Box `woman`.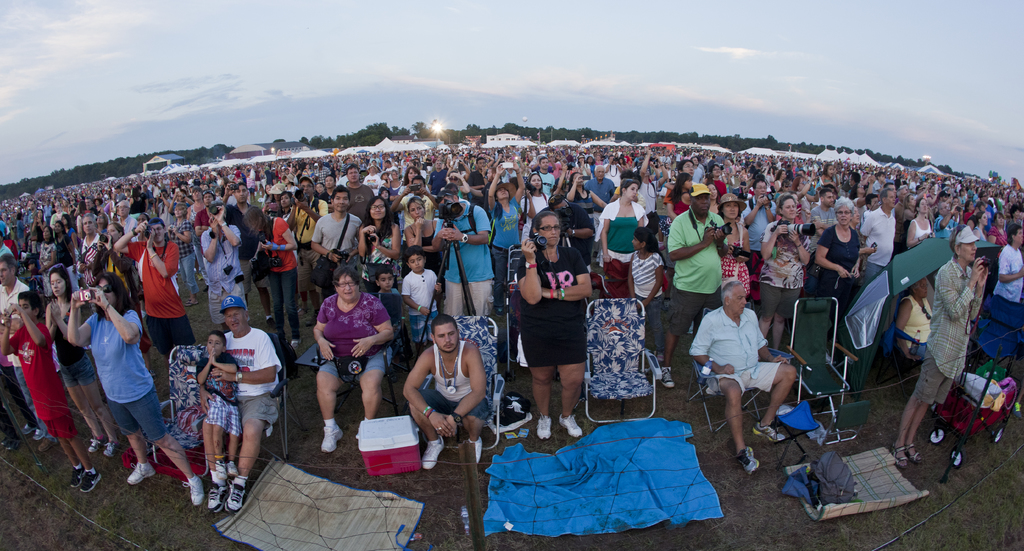
(165, 204, 200, 301).
